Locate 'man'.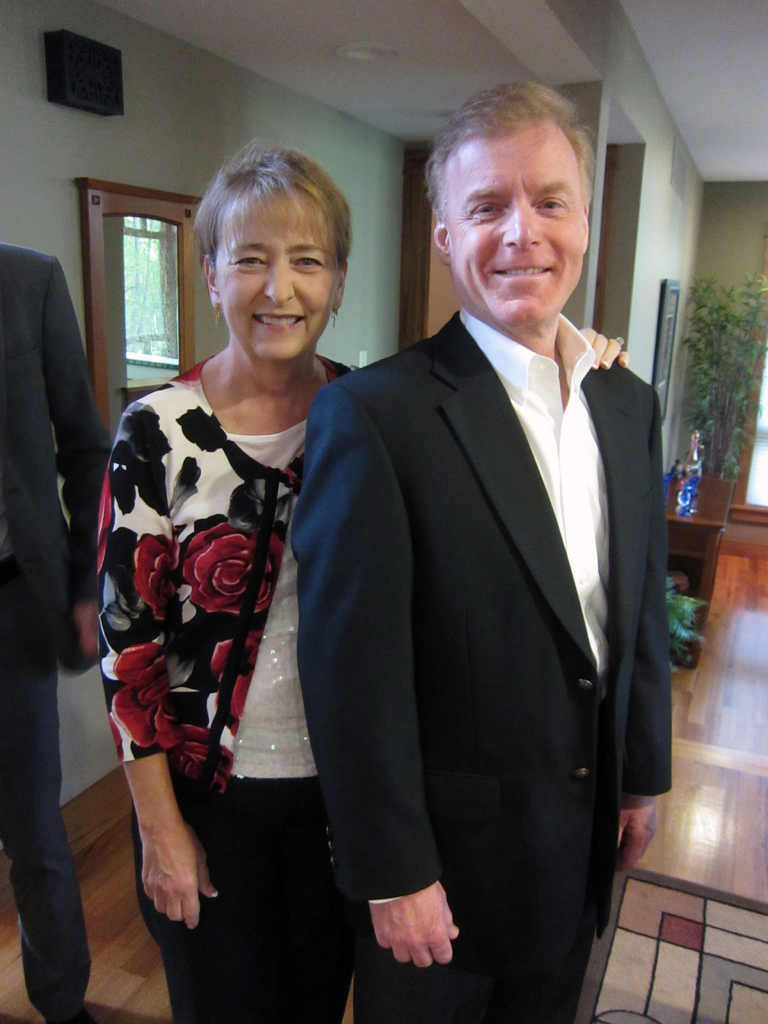
Bounding box: x1=291, y1=81, x2=676, y2=1023.
